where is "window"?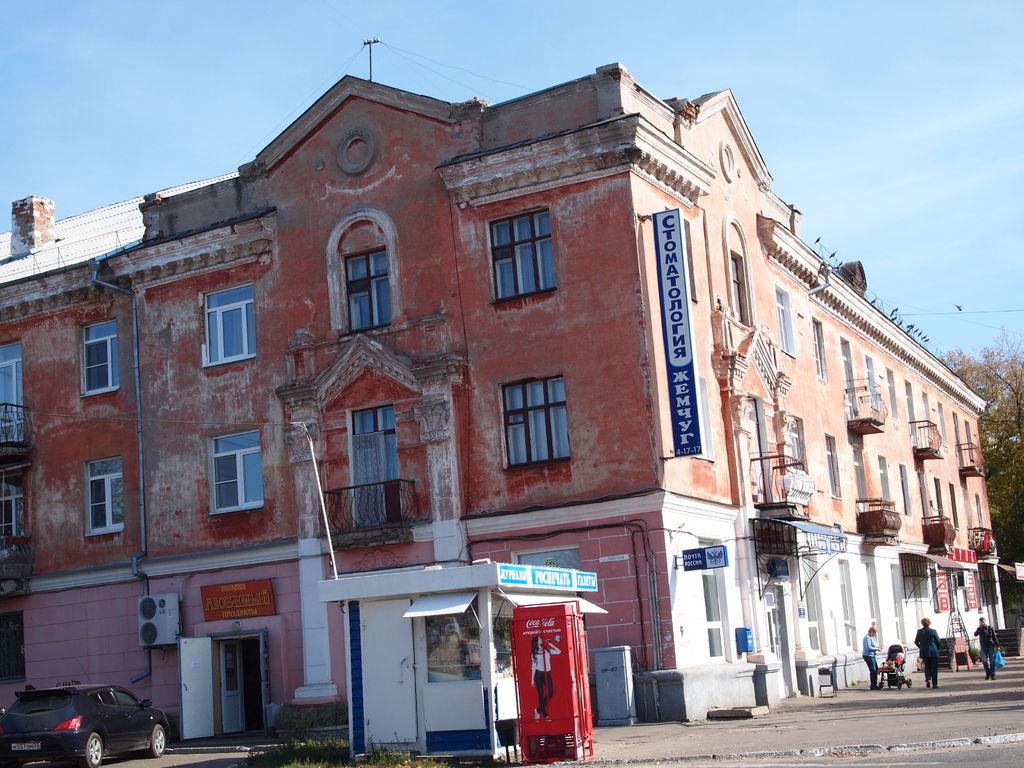
(x1=80, y1=452, x2=127, y2=541).
